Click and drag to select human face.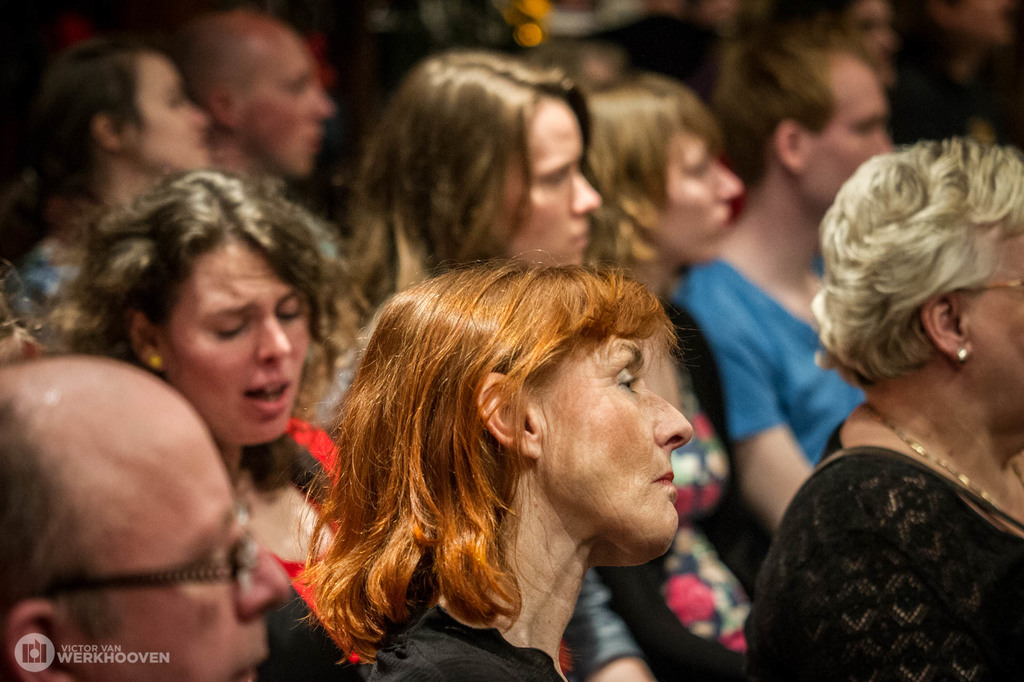
Selection: box=[804, 48, 896, 206].
